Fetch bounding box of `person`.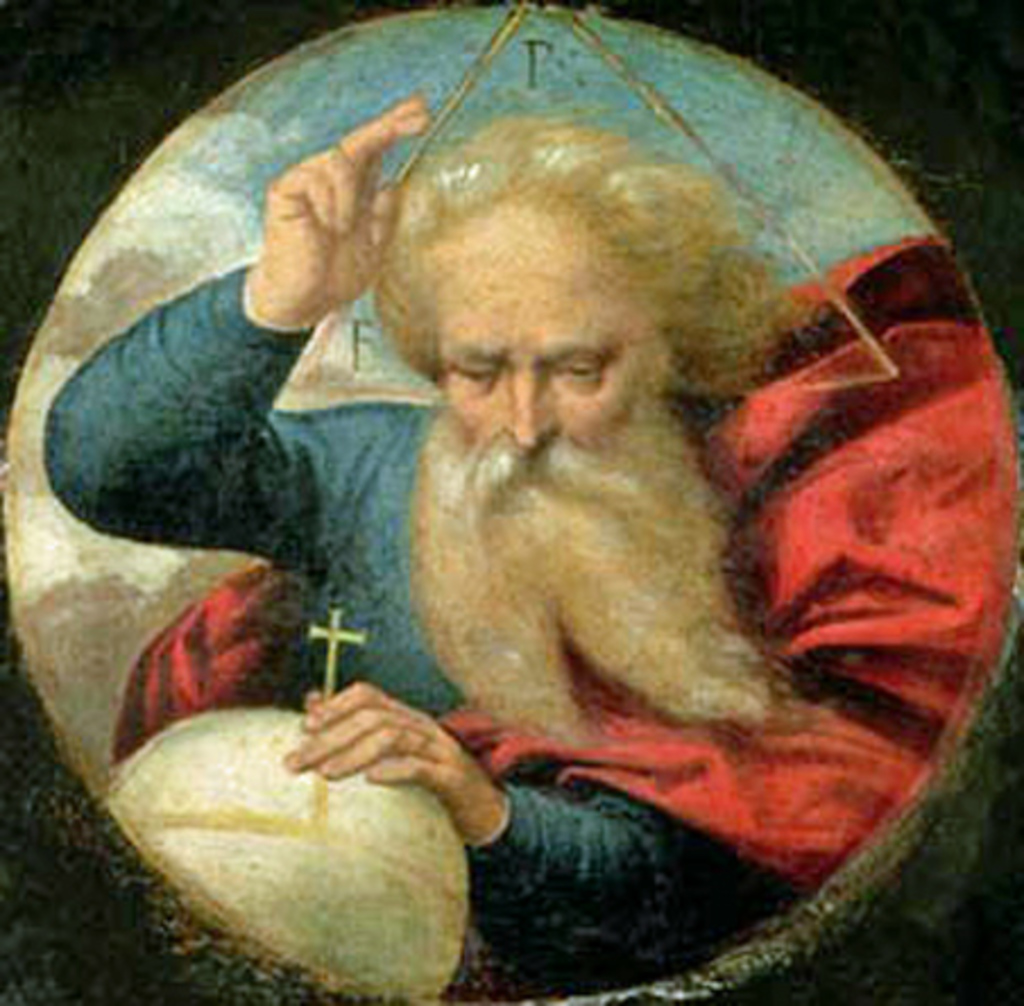
Bbox: [left=122, top=0, right=927, bottom=938].
